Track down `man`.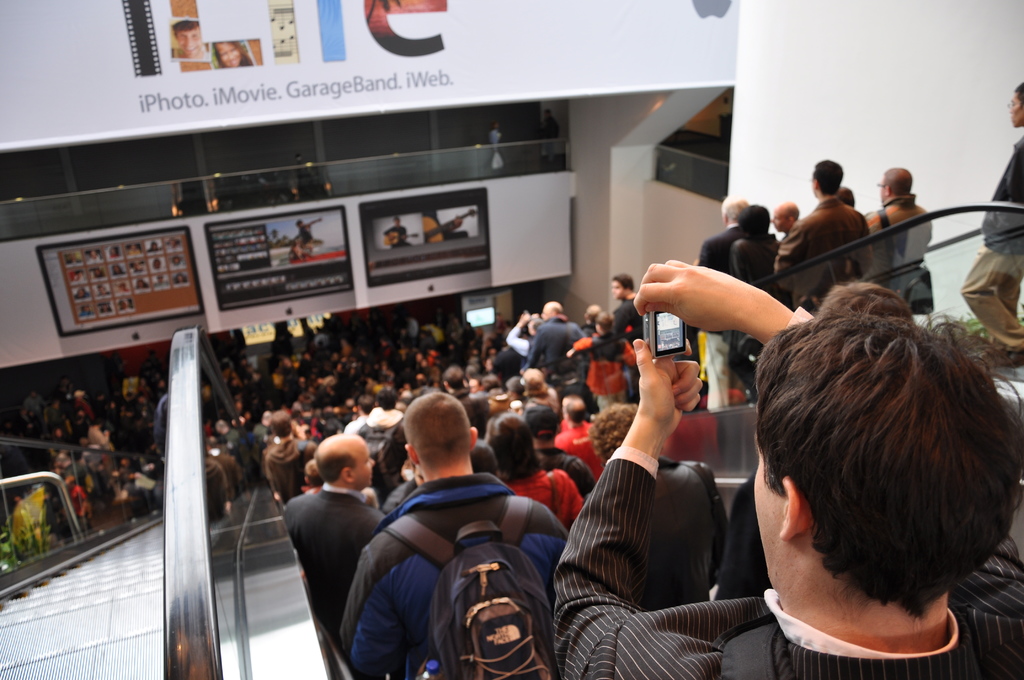
Tracked to crop(522, 403, 594, 498).
